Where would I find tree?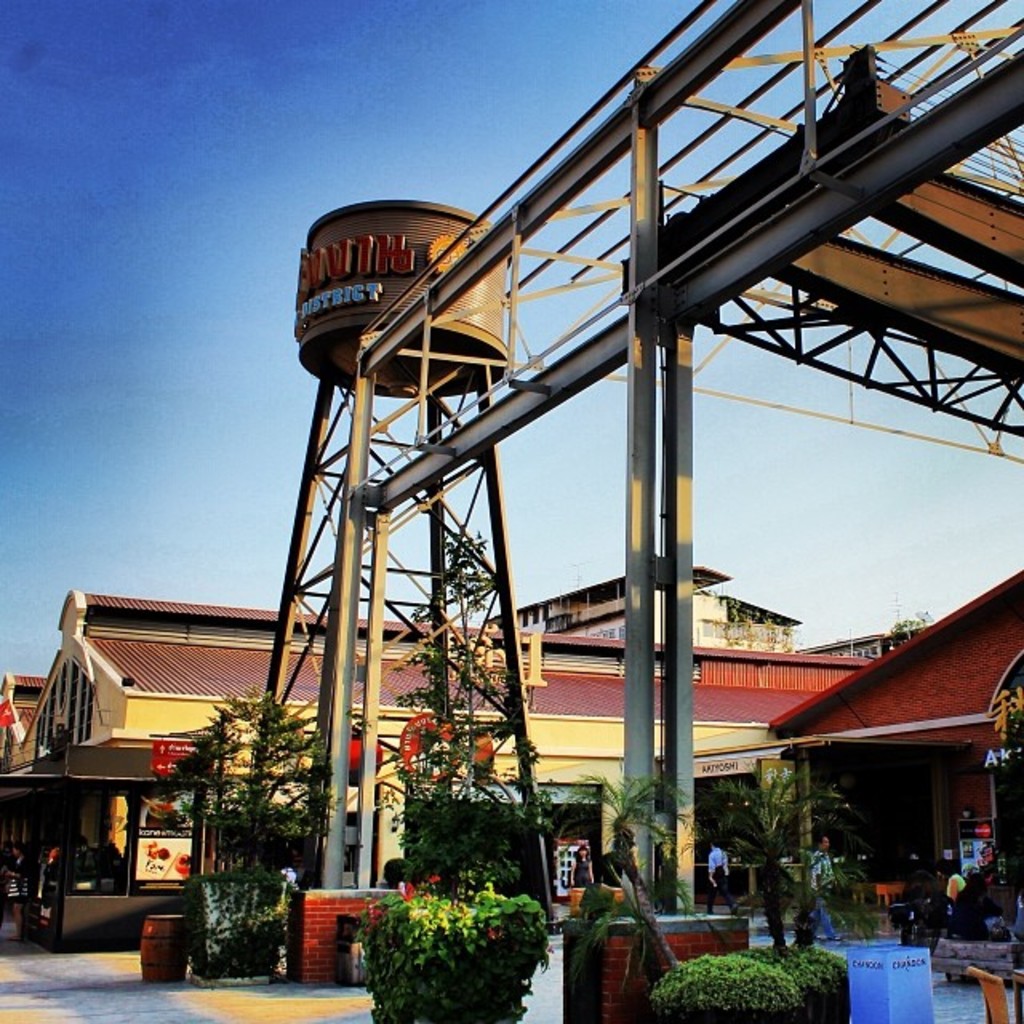
At <box>162,694,339,869</box>.
